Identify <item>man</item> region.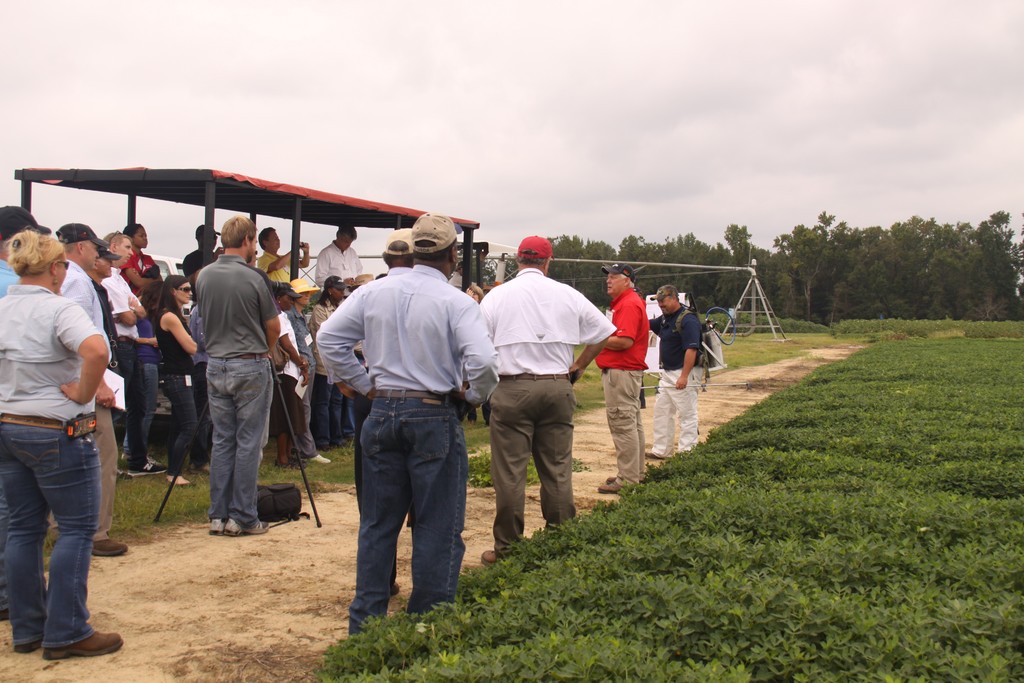
Region: rect(54, 221, 129, 556).
